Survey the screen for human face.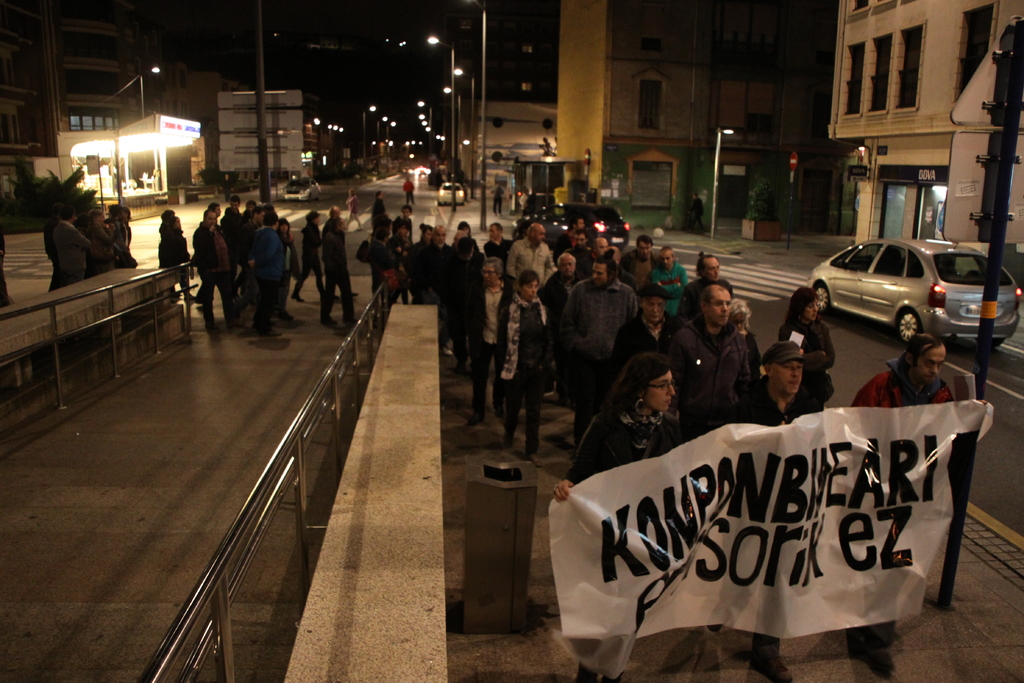
Survey found: crop(772, 356, 802, 399).
